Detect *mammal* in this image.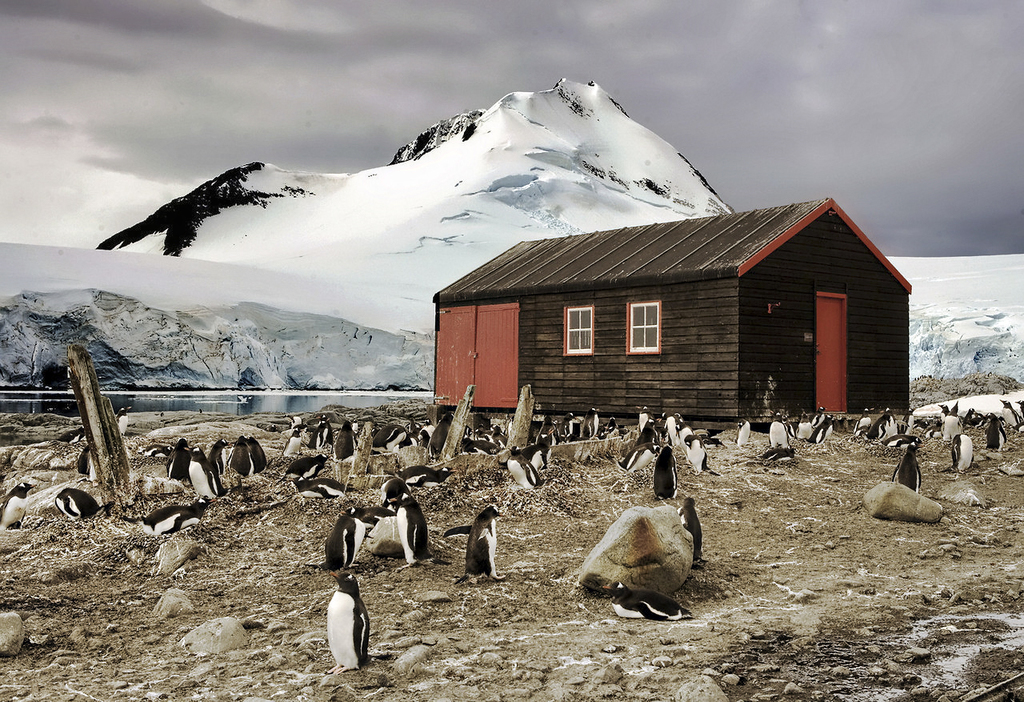
Detection: x1=653 y1=445 x2=678 y2=498.
